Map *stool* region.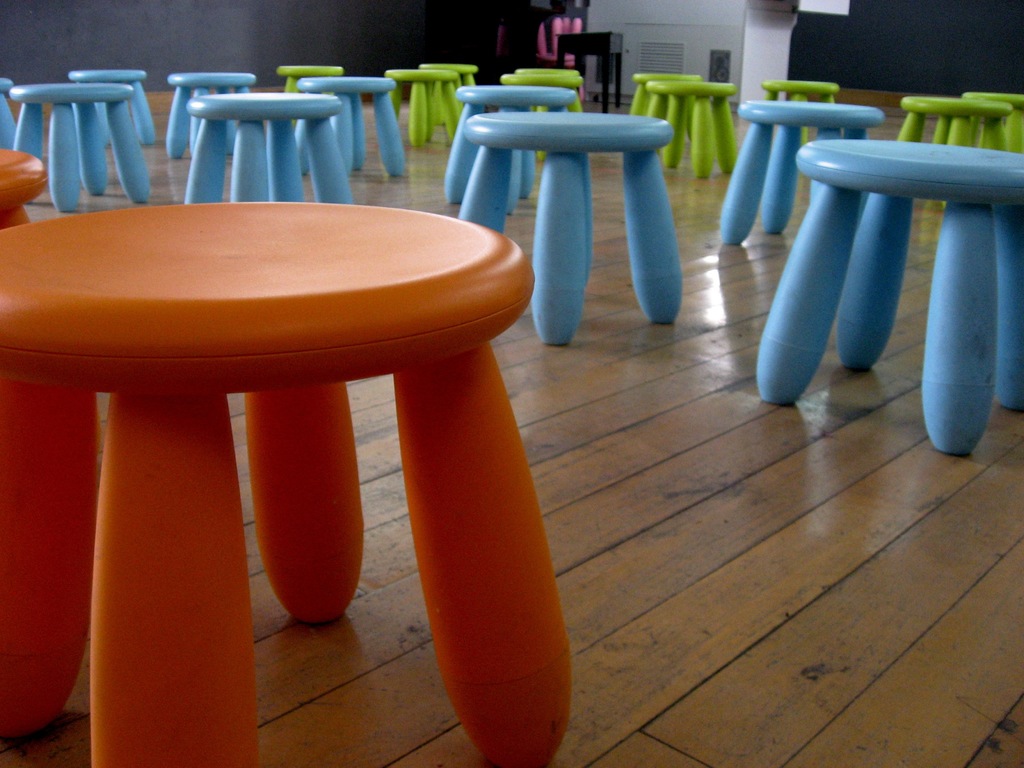
Mapped to [x1=627, y1=71, x2=695, y2=122].
